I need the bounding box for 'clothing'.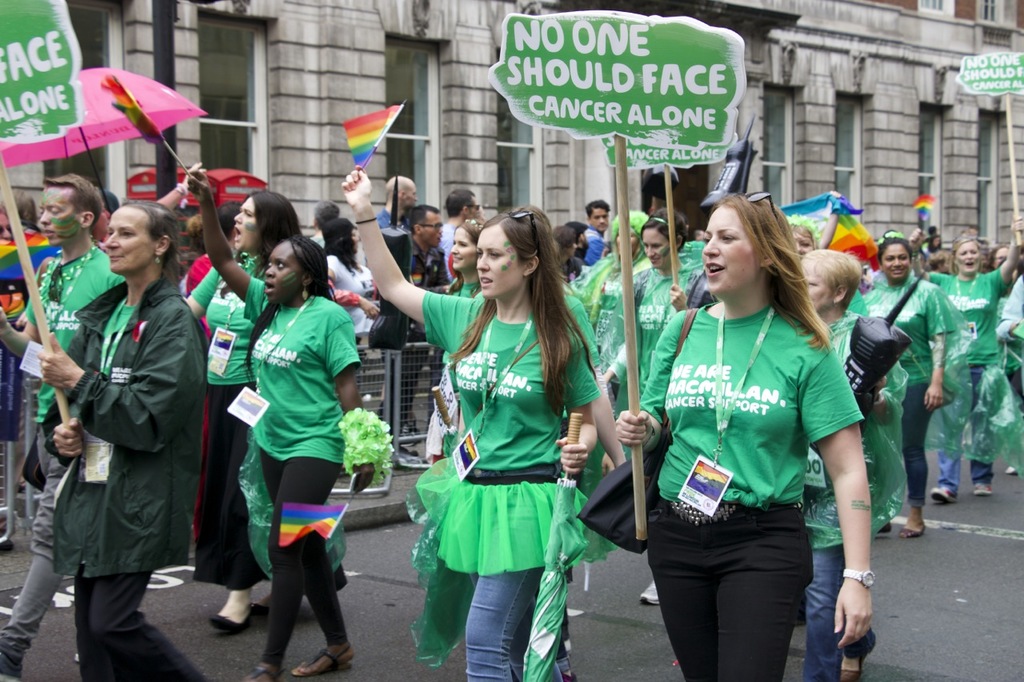
Here it is: box=[0, 241, 130, 664].
